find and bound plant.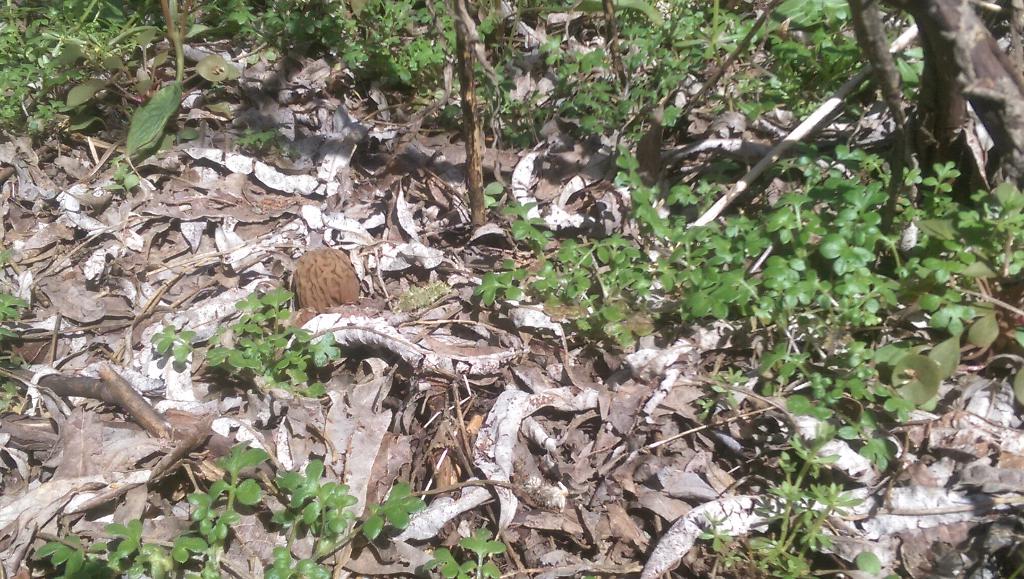
Bound: [left=144, top=285, right=344, bottom=398].
